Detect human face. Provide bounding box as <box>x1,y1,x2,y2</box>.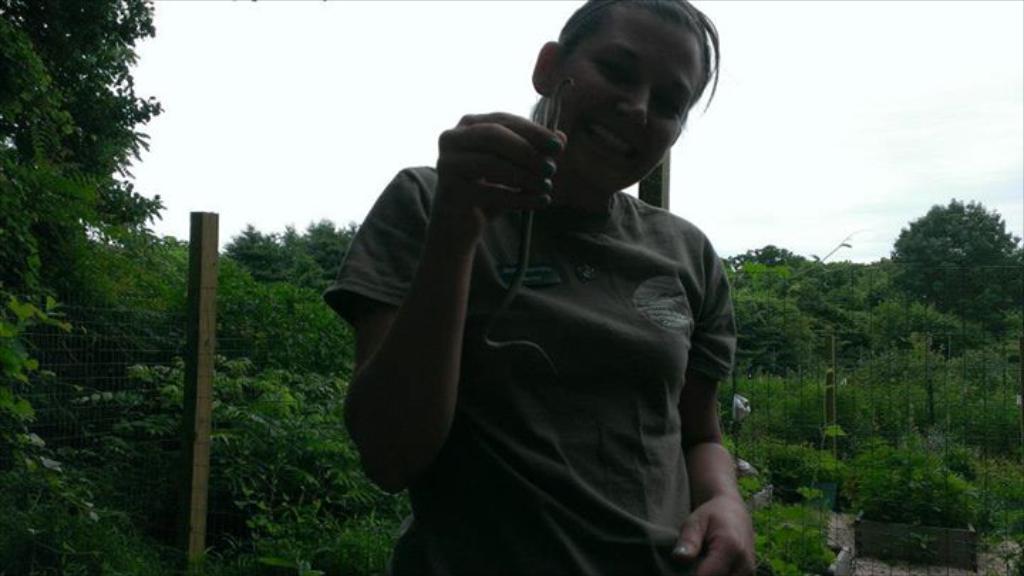
<box>555,3,704,205</box>.
